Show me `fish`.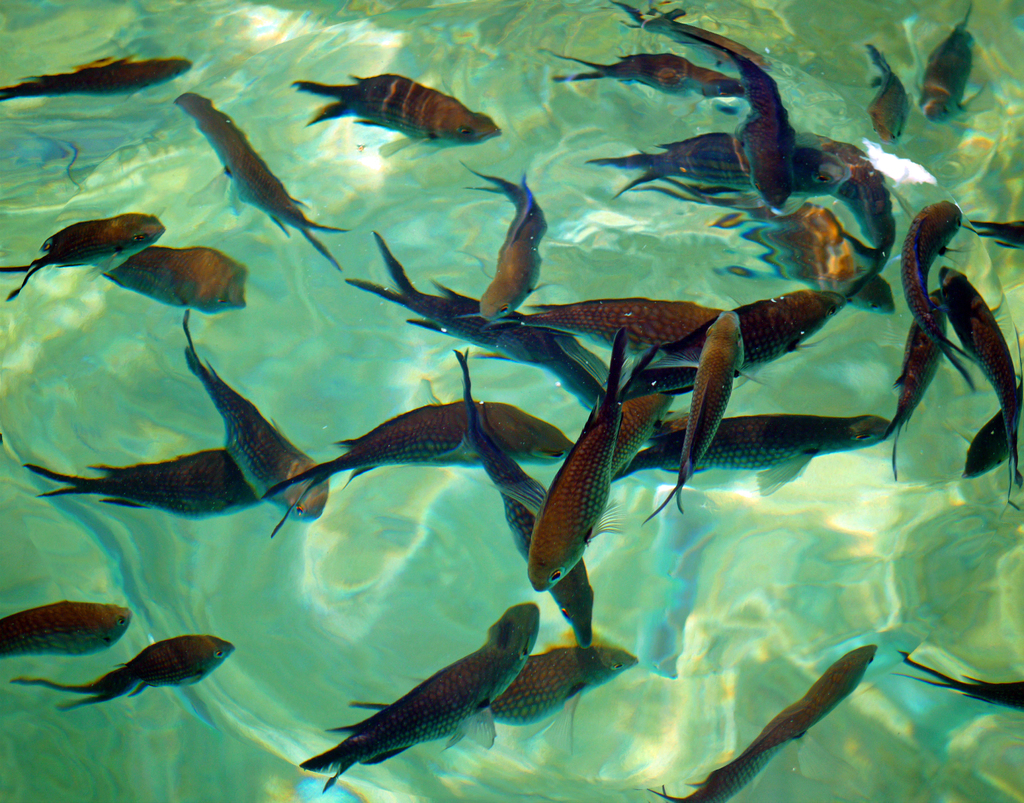
`fish` is here: [632, 0, 799, 206].
